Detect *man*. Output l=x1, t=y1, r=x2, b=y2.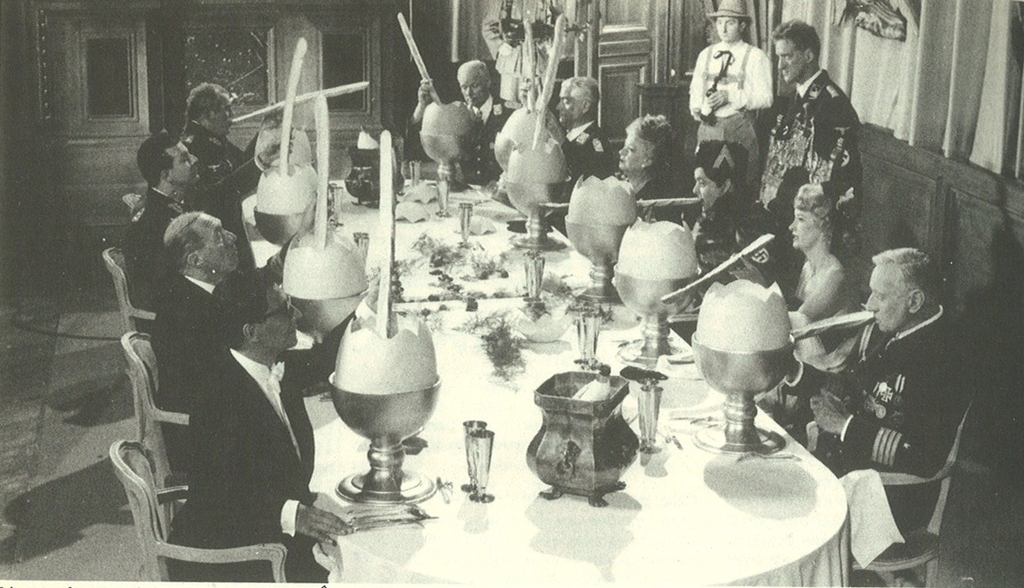
l=112, t=132, r=259, b=316.
